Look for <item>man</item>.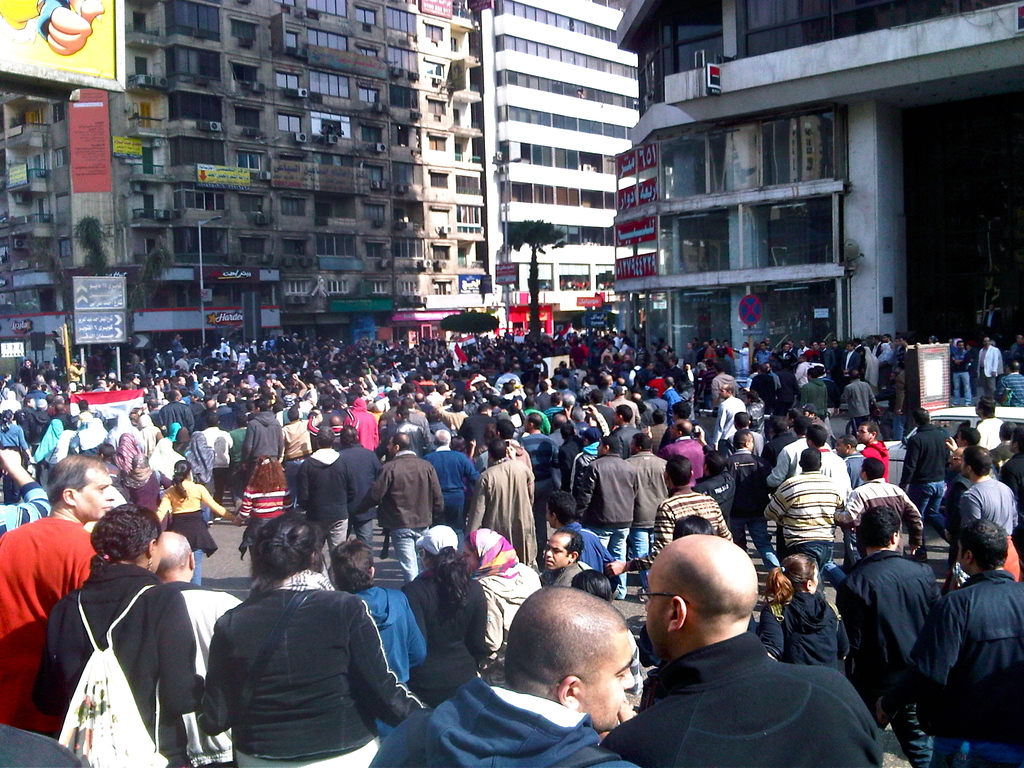
Found: bbox(541, 492, 623, 582).
